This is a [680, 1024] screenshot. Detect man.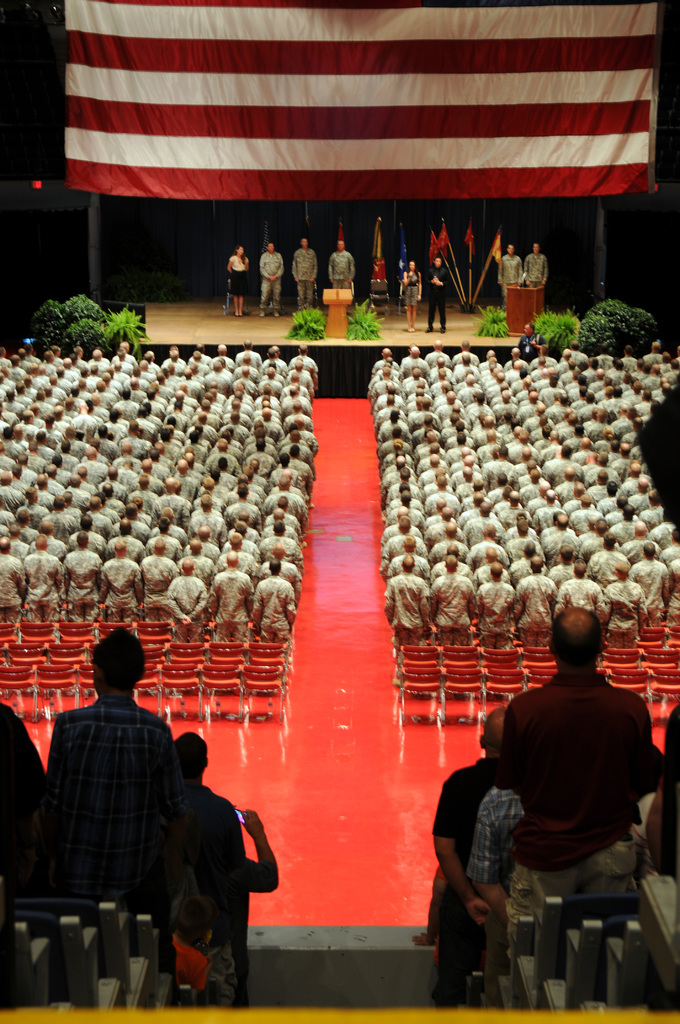
x1=177 y1=724 x2=248 y2=853.
